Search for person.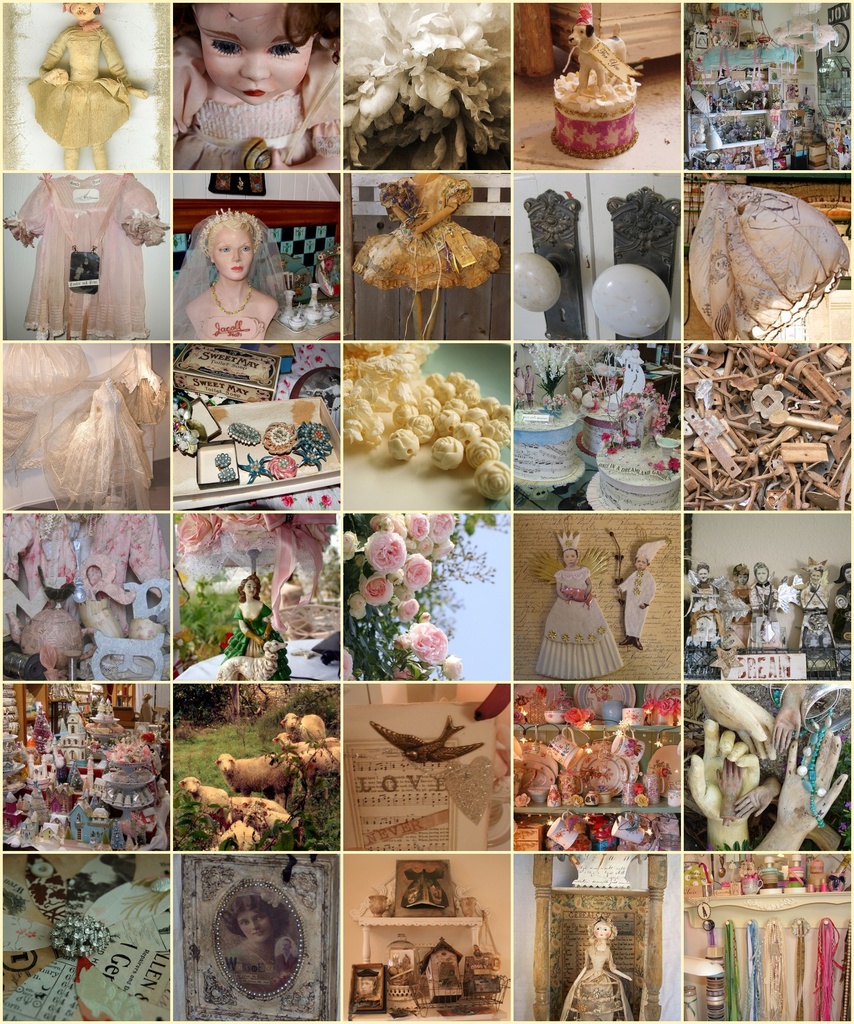
Found at BBox(752, 561, 778, 660).
